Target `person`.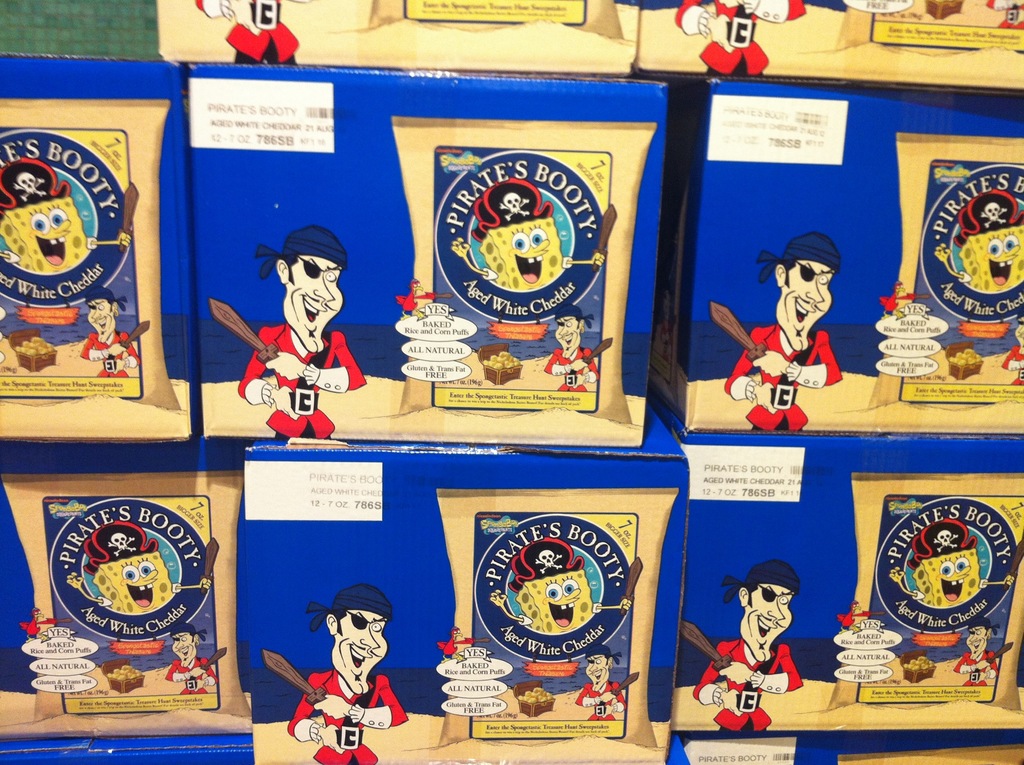
Target region: [692, 552, 803, 737].
